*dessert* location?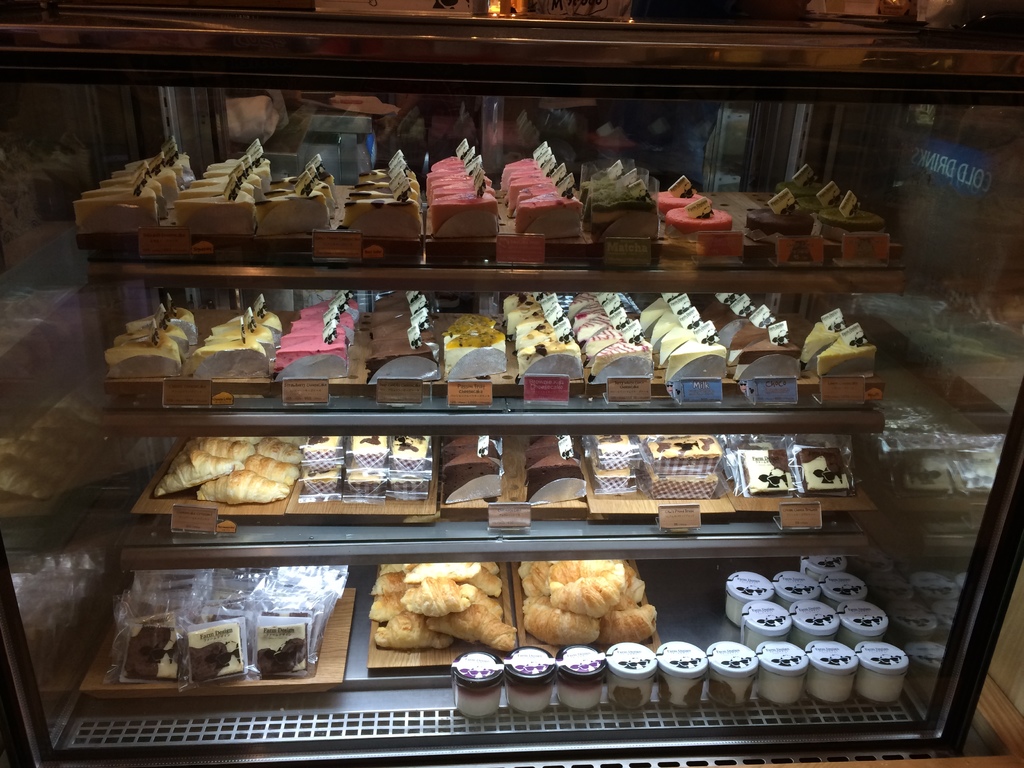
(204,473,283,502)
